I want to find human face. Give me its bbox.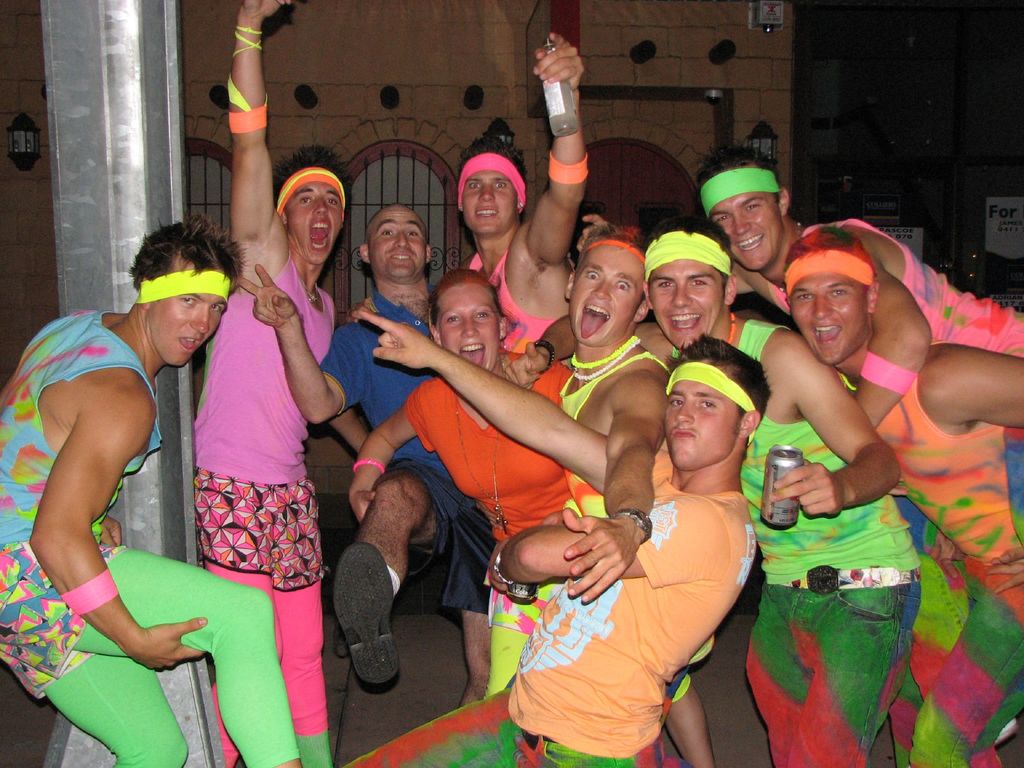
<box>648,261,728,351</box>.
